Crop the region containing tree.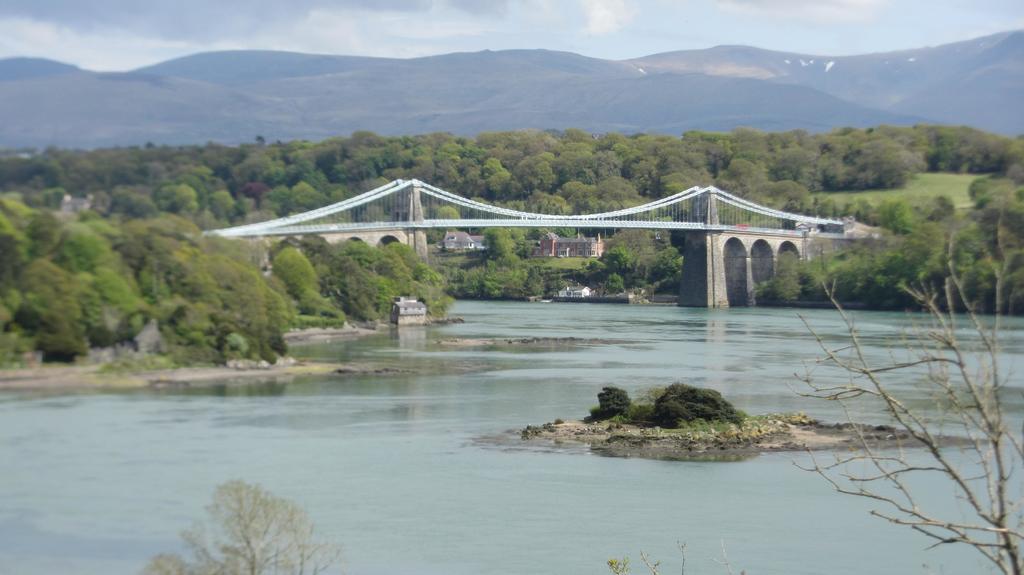
Crop region: [left=591, top=377, right=758, bottom=427].
